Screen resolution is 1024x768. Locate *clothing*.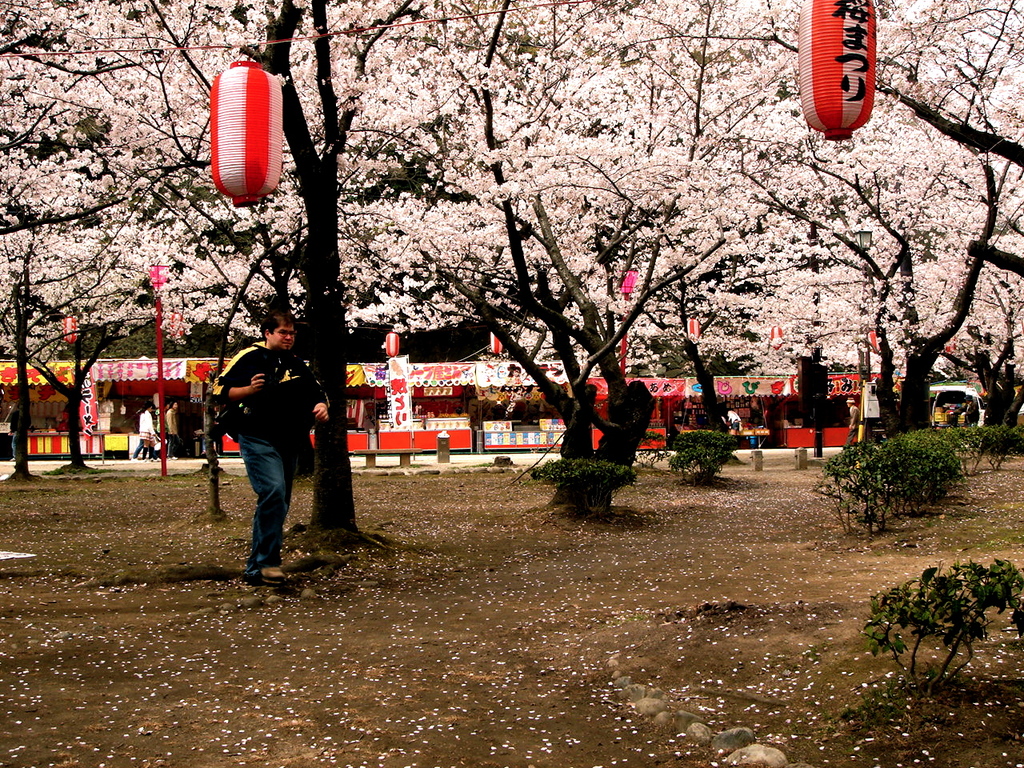
[843, 408, 859, 454].
